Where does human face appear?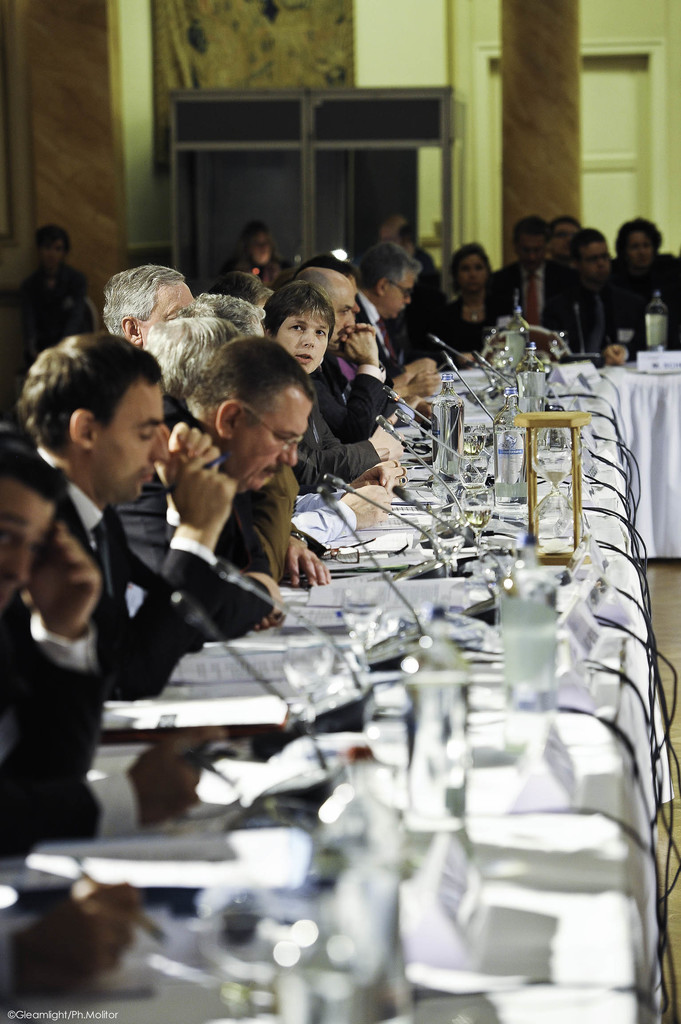
Appears at box=[453, 247, 489, 294].
